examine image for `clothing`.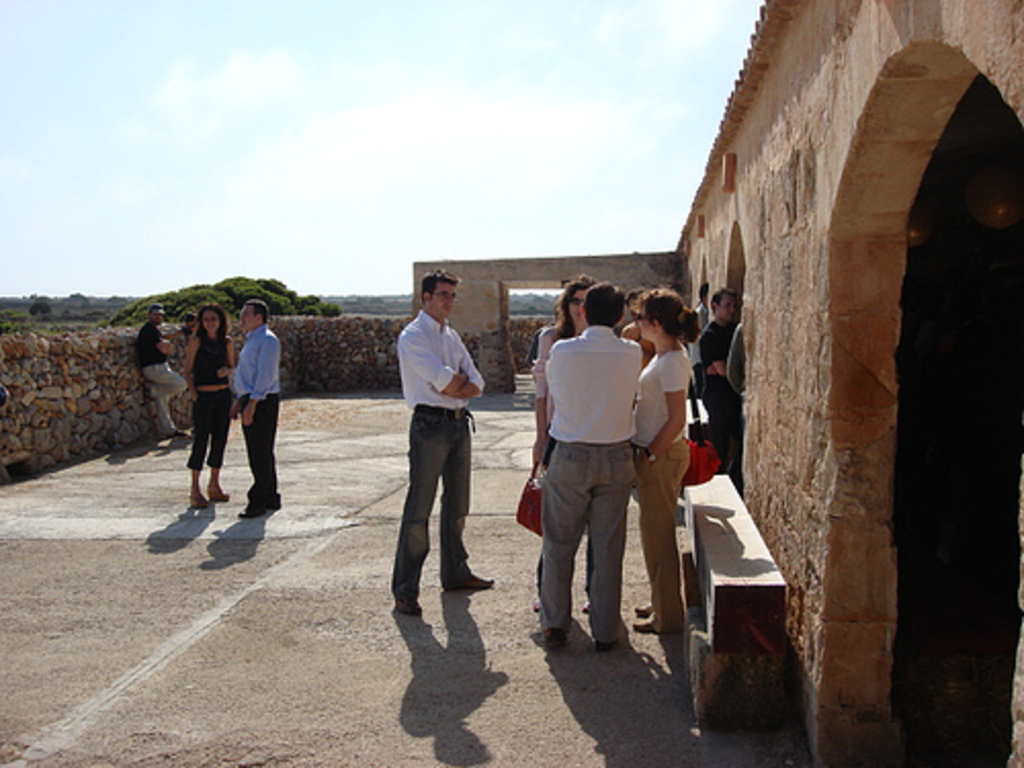
Examination result: 233/328/283/504.
